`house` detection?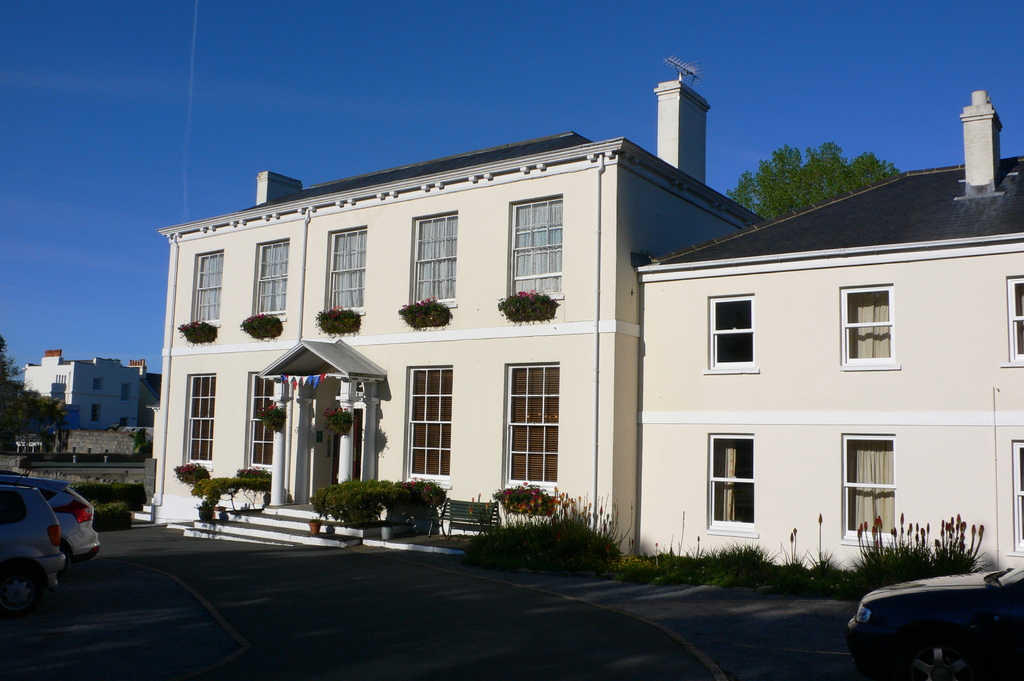
(x1=122, y1=357, x2=166, y2=428)
